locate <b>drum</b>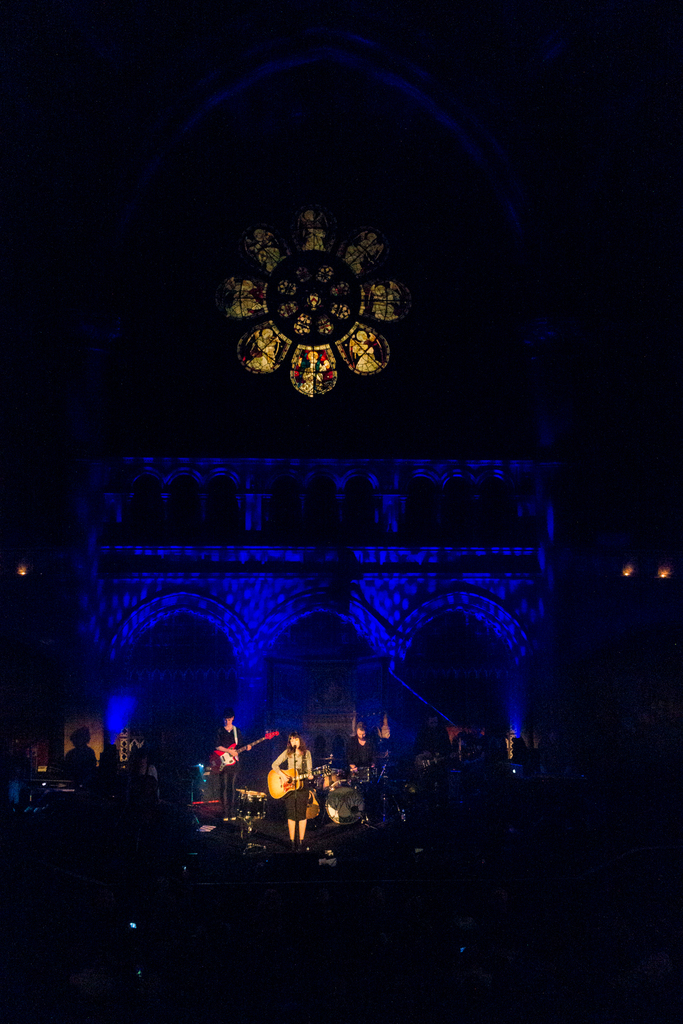
pyautogui.locateOnScreen(235, 790, 268, 820)
